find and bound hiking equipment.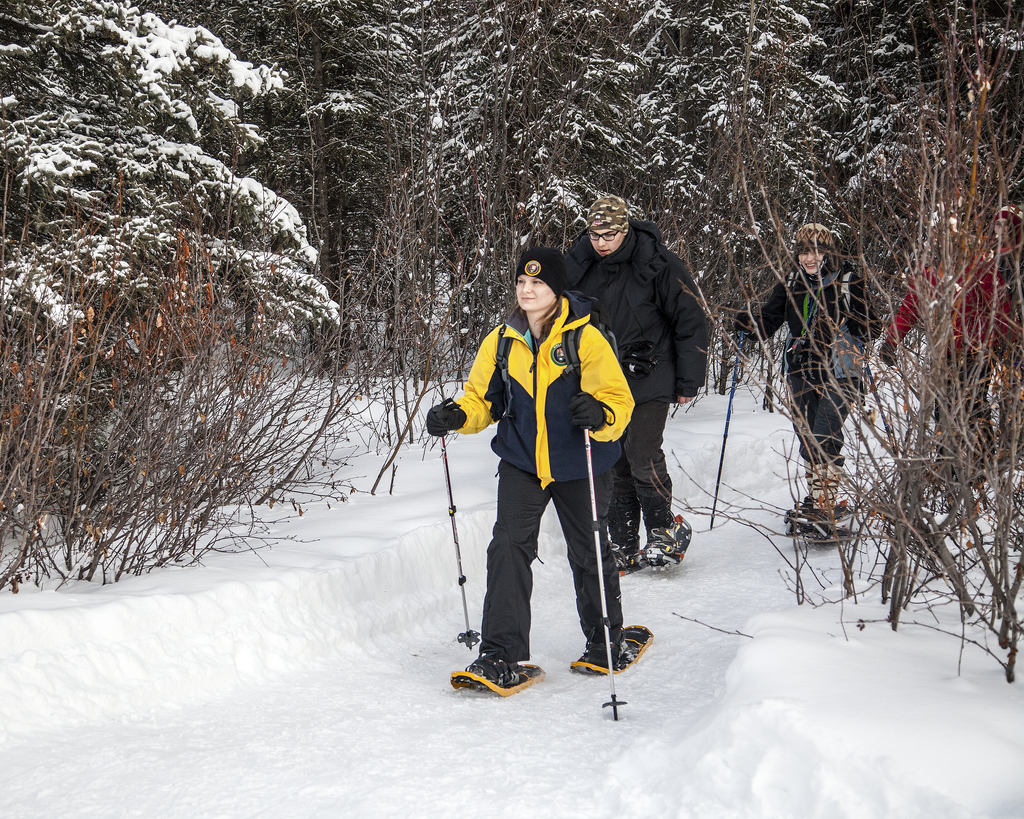
Bound: 790/522/852/542.
